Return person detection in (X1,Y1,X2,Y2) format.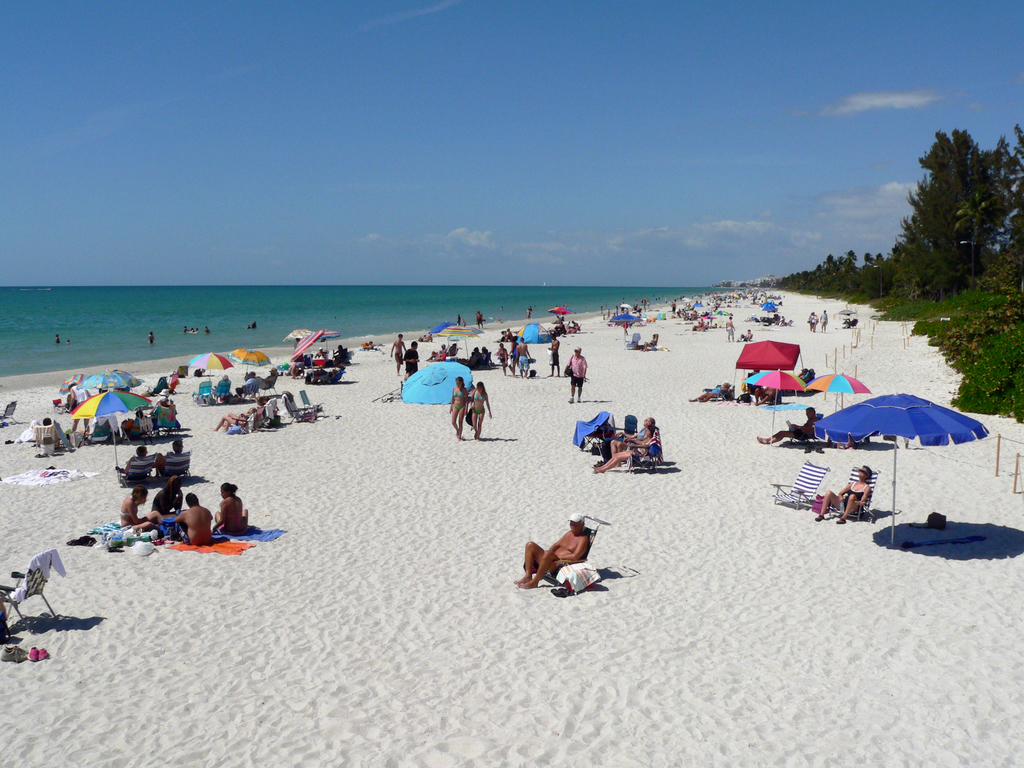
(255,321,257,333).
